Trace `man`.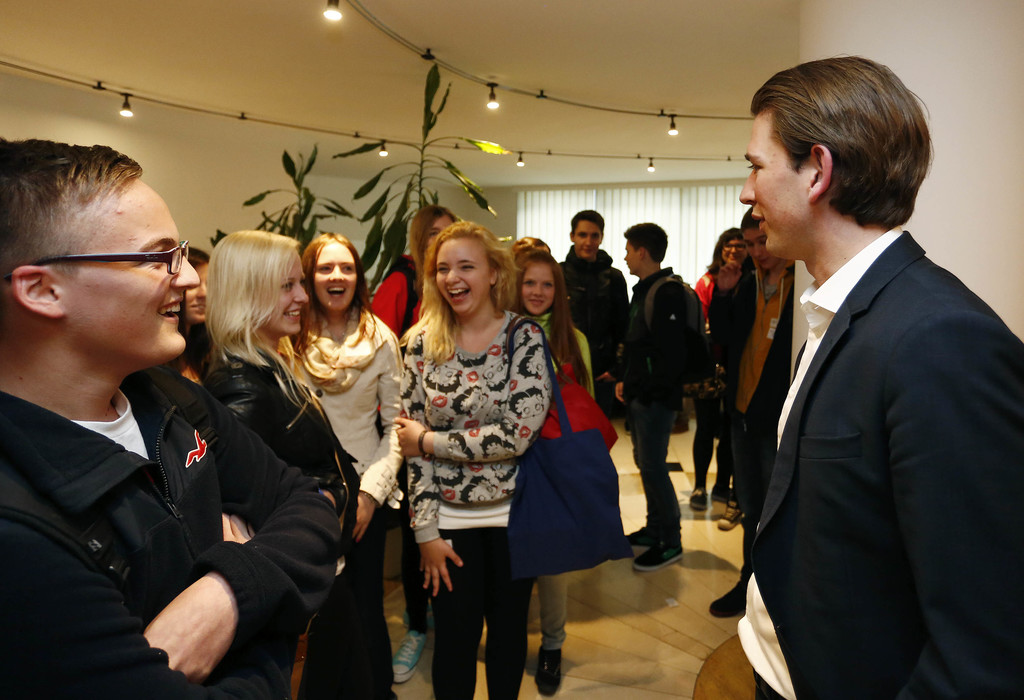
Traced to x1=0, y1=129, x2=264, y2=696.
